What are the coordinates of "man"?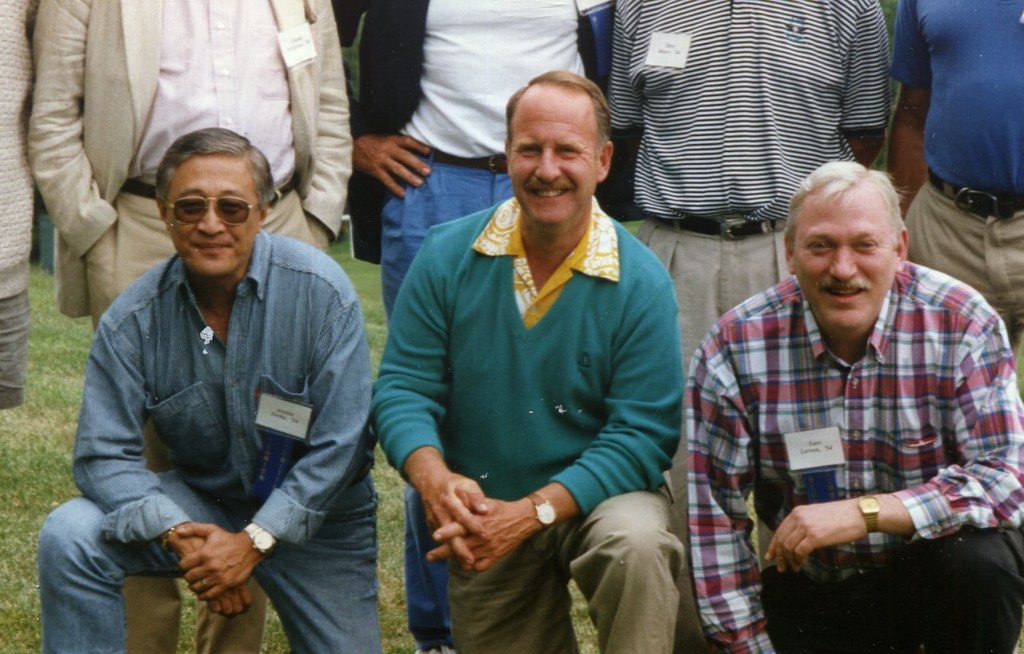
left=369, top=67, right=682, bottom=653.
